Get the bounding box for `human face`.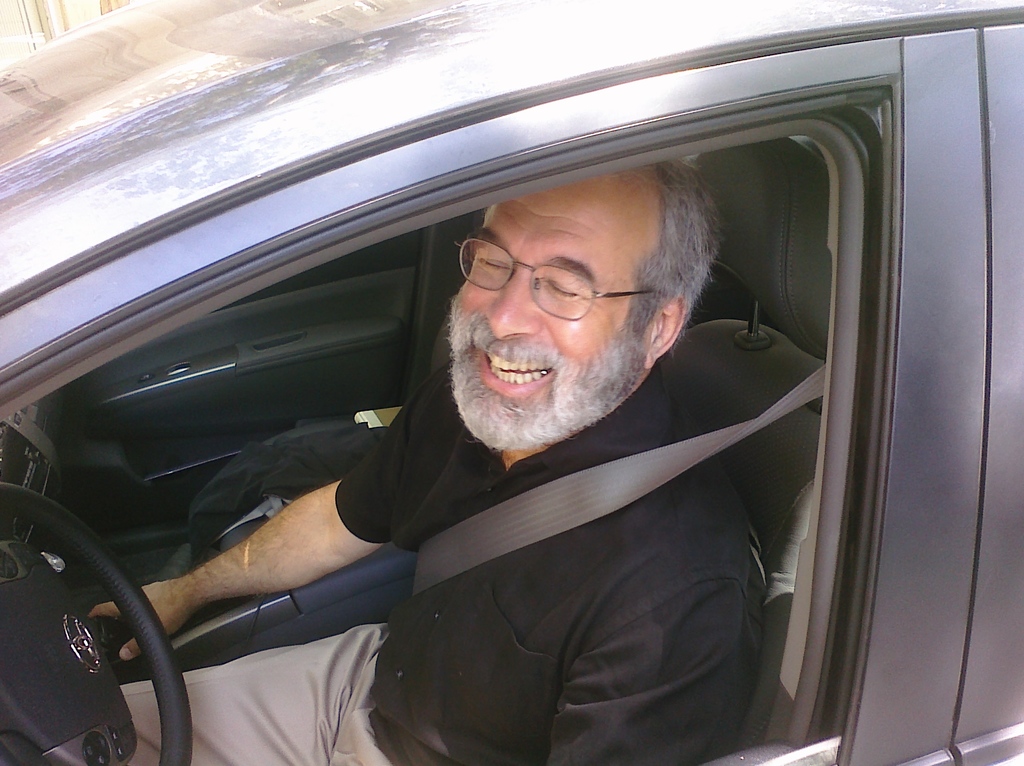
448, 175, 647, 445.
